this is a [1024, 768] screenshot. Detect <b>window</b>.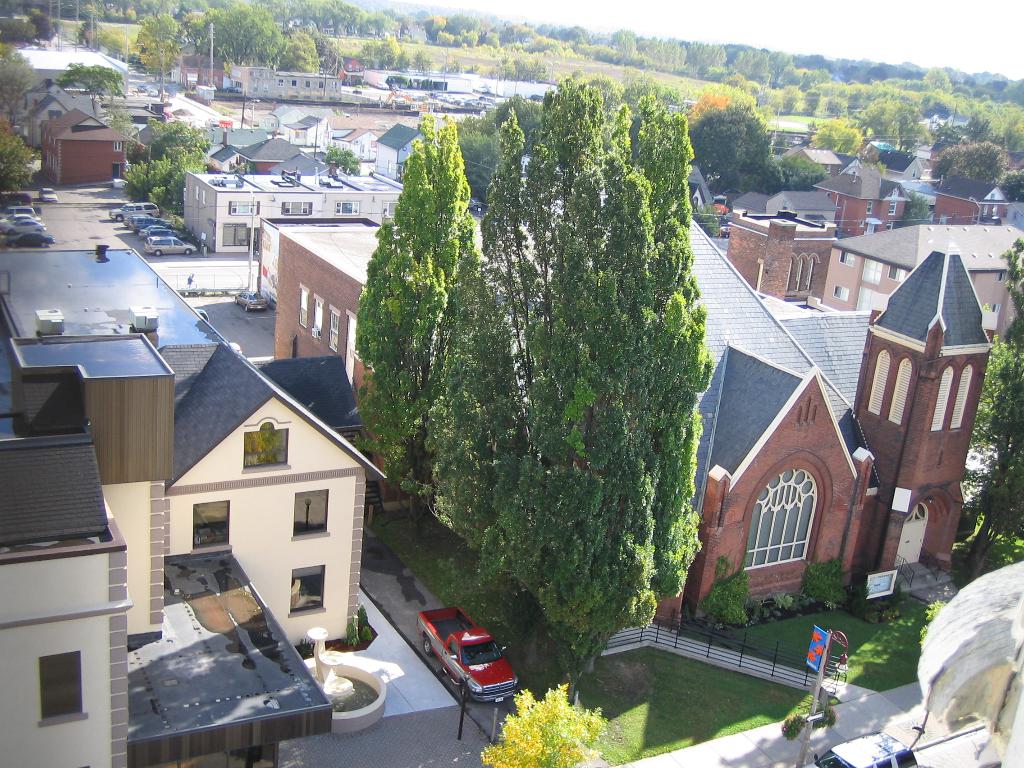
Rect(934, 368, 952, 431).
